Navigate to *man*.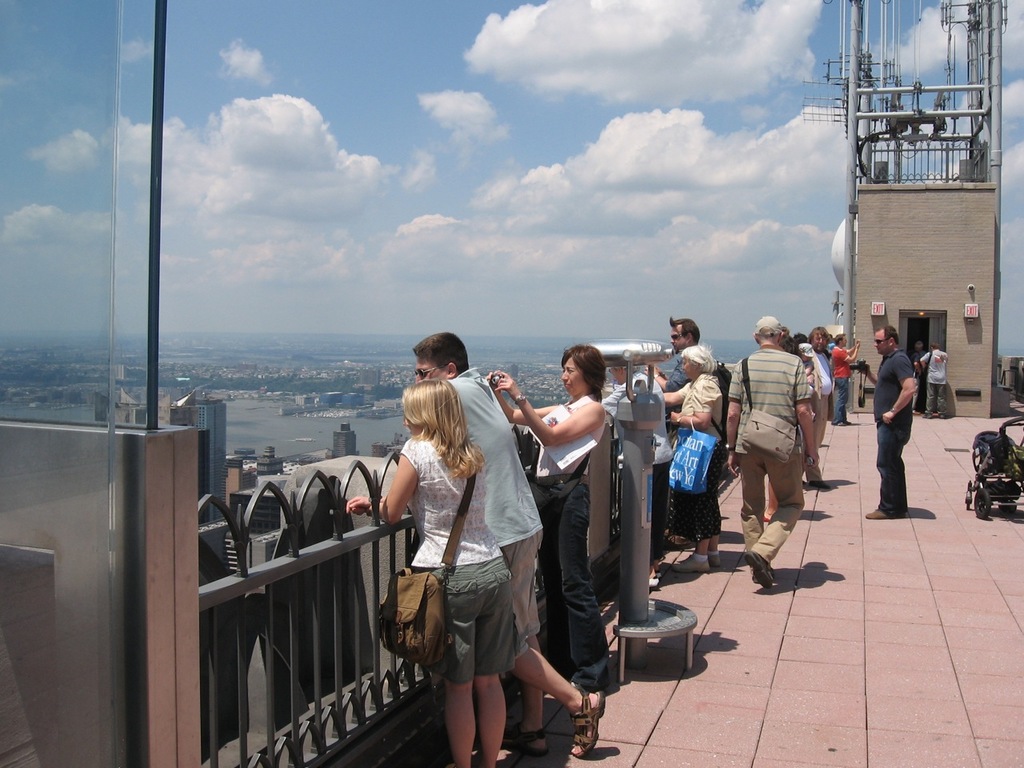
Navigation target: pyautogui.locateOnScreen(411, 333, 606, 757).
